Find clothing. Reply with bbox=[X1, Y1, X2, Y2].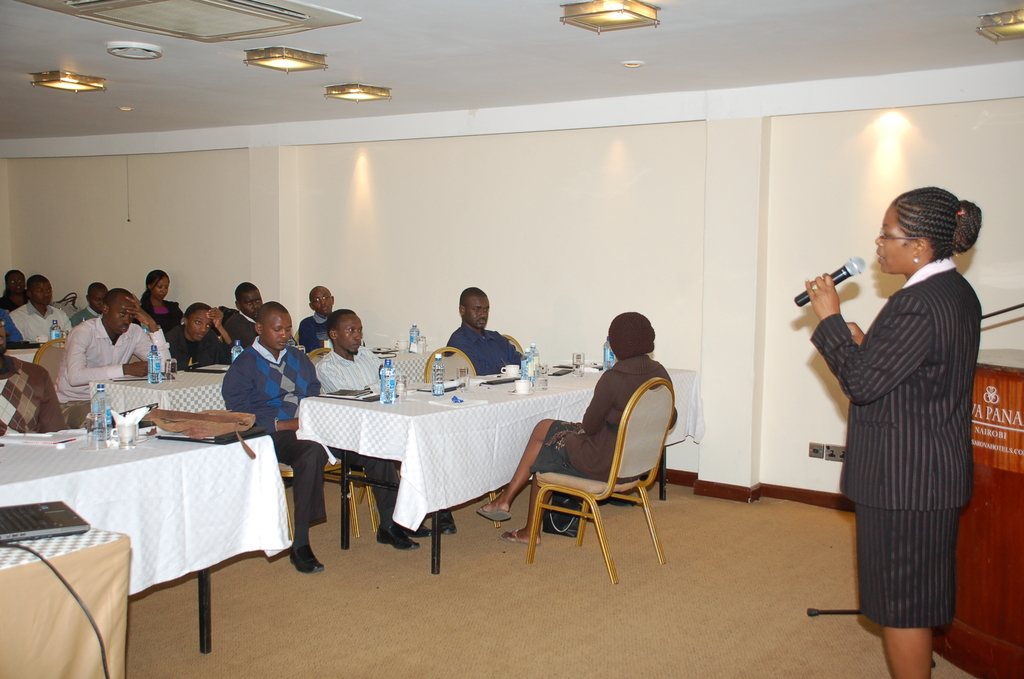
bbox=[442, 321, 532, 373].
